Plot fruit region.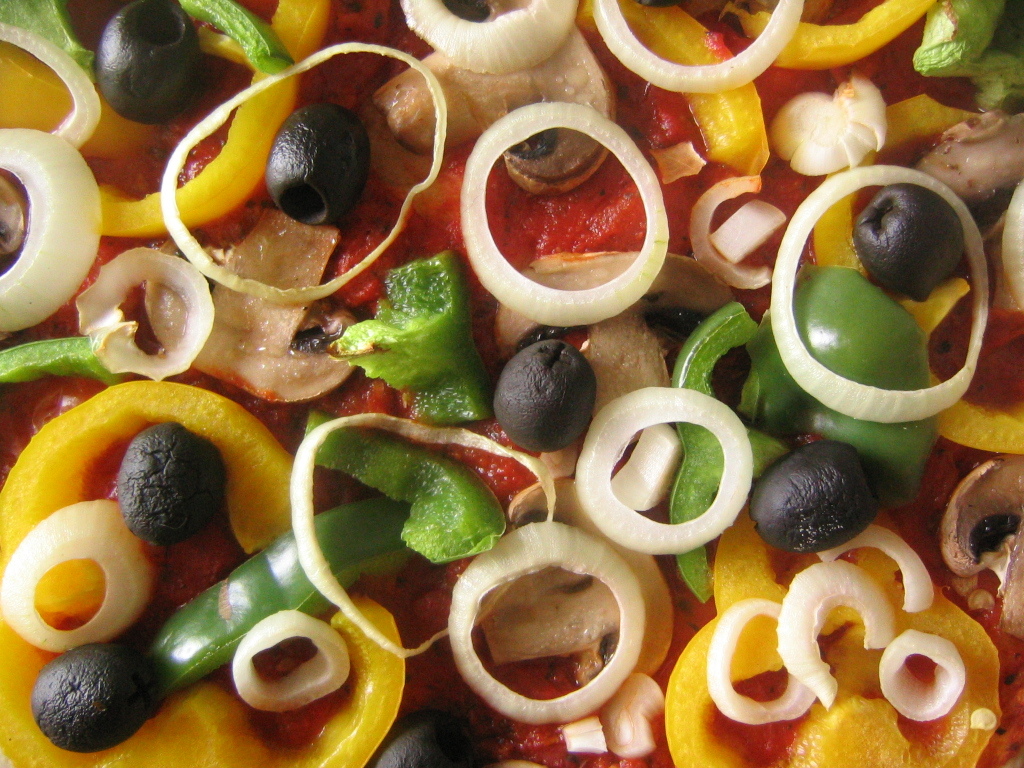
Plotted at 759/444/885/576.
